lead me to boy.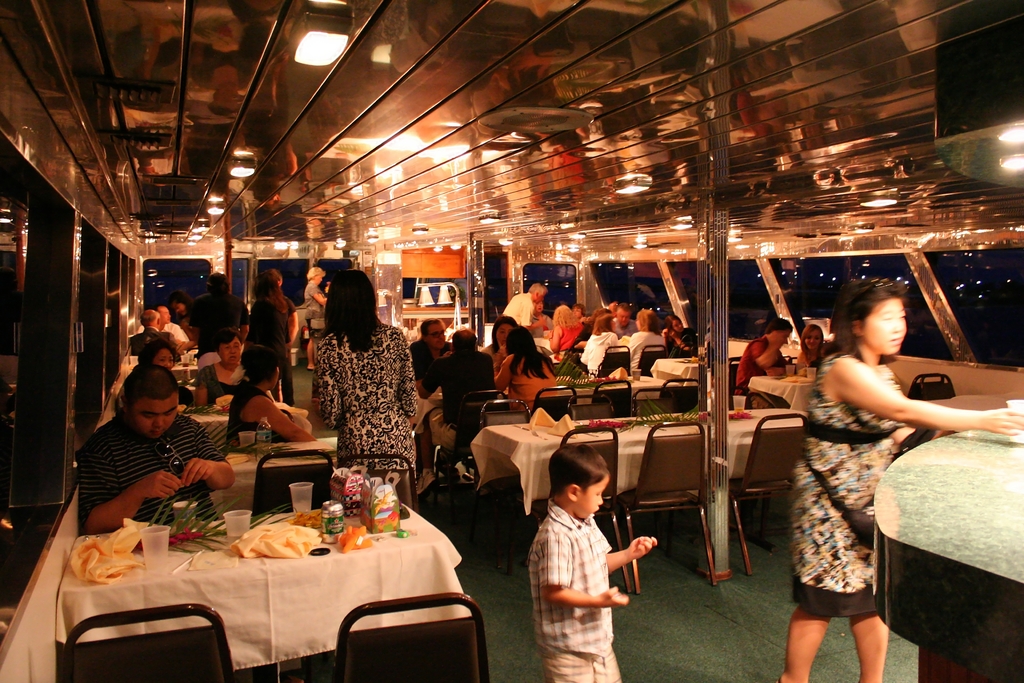
Lead to detection(520, 452, 652, 659).
